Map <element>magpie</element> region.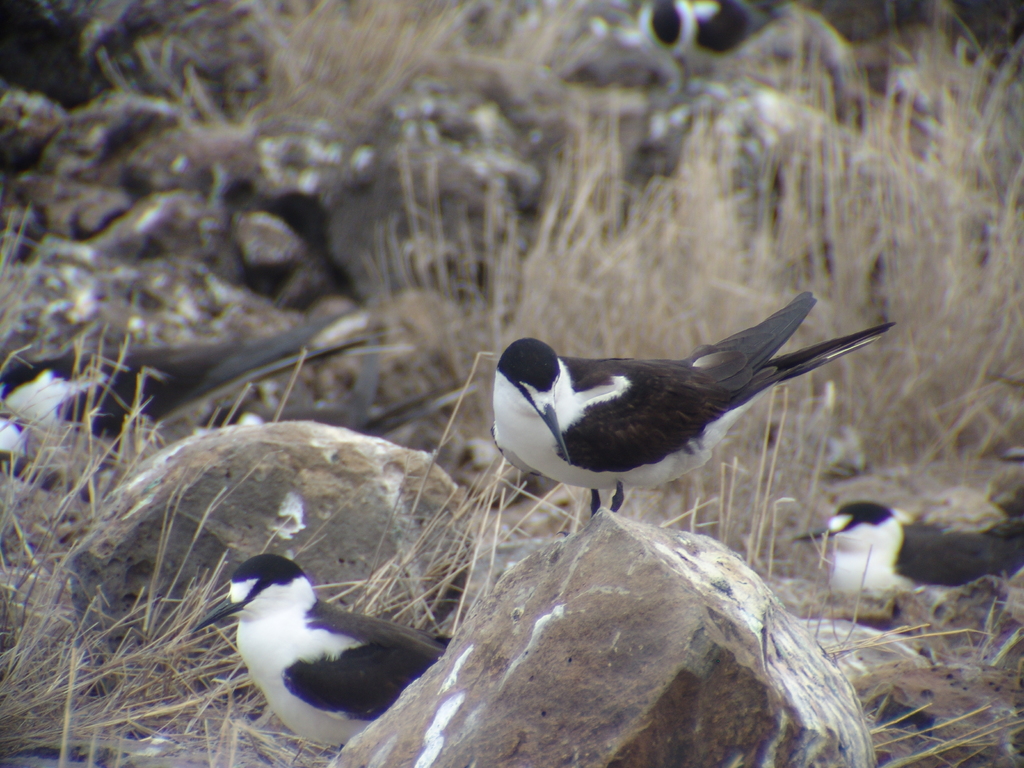
Mapped to bbox=(0, 304, 392, 500).
